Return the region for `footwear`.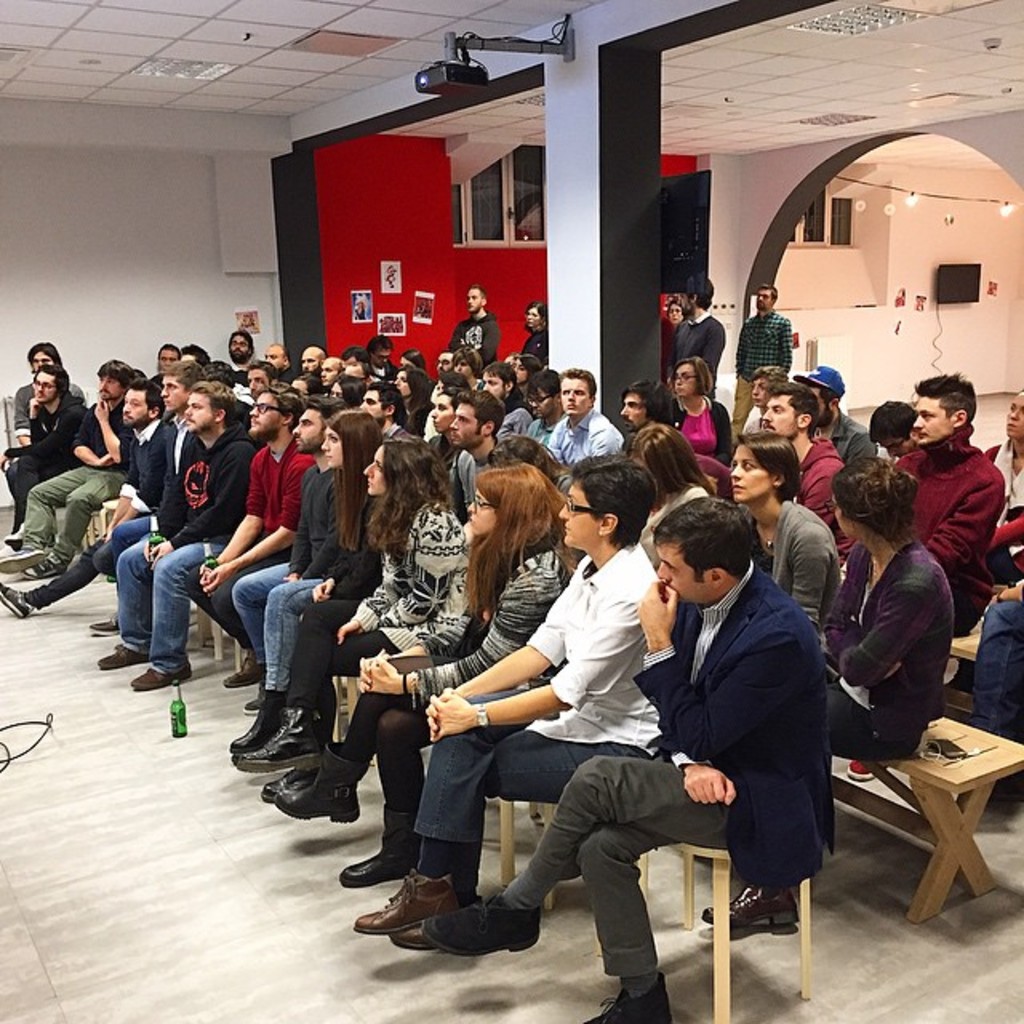
box(579, 970, 683, 1022).
